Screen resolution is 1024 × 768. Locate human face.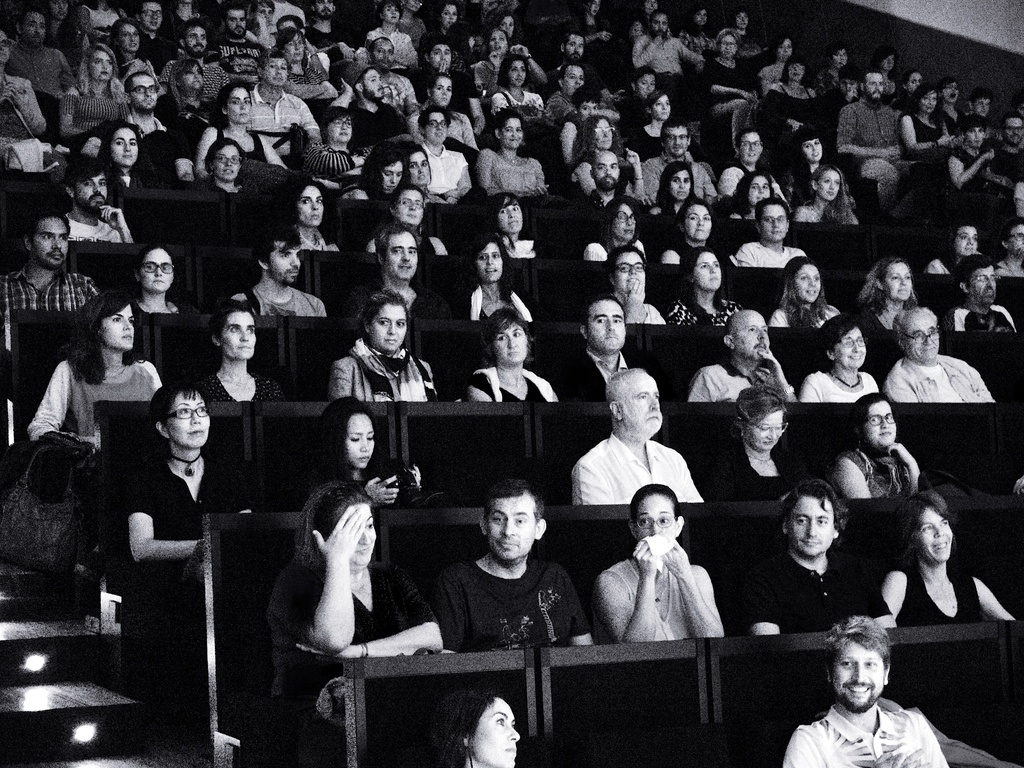
bbox(563, 64, 584, 94).
